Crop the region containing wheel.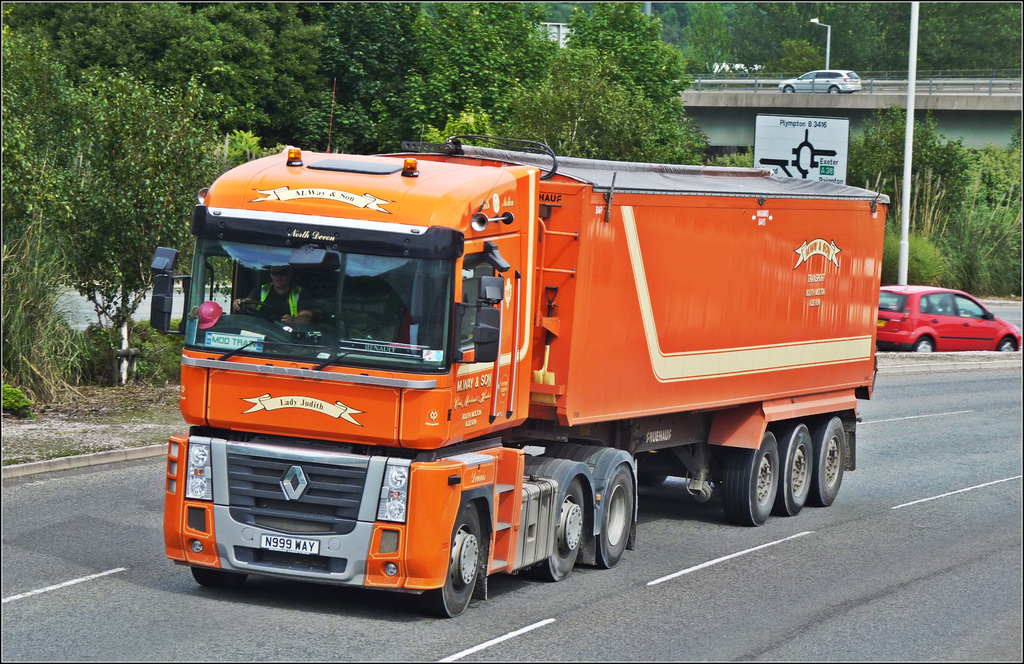
Crop region: <region>997, 337, 1021, 355</region>.
